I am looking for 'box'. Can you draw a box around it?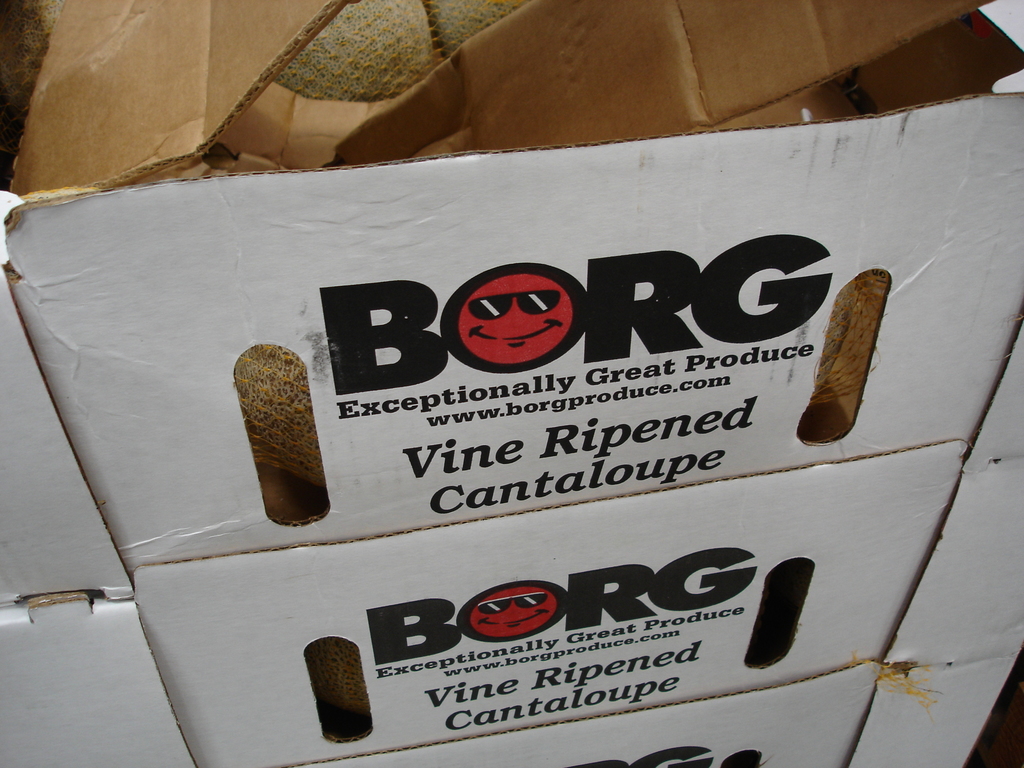
Sure, the bounding box is x1=2, y1=0, x2=1023, y2=572.
